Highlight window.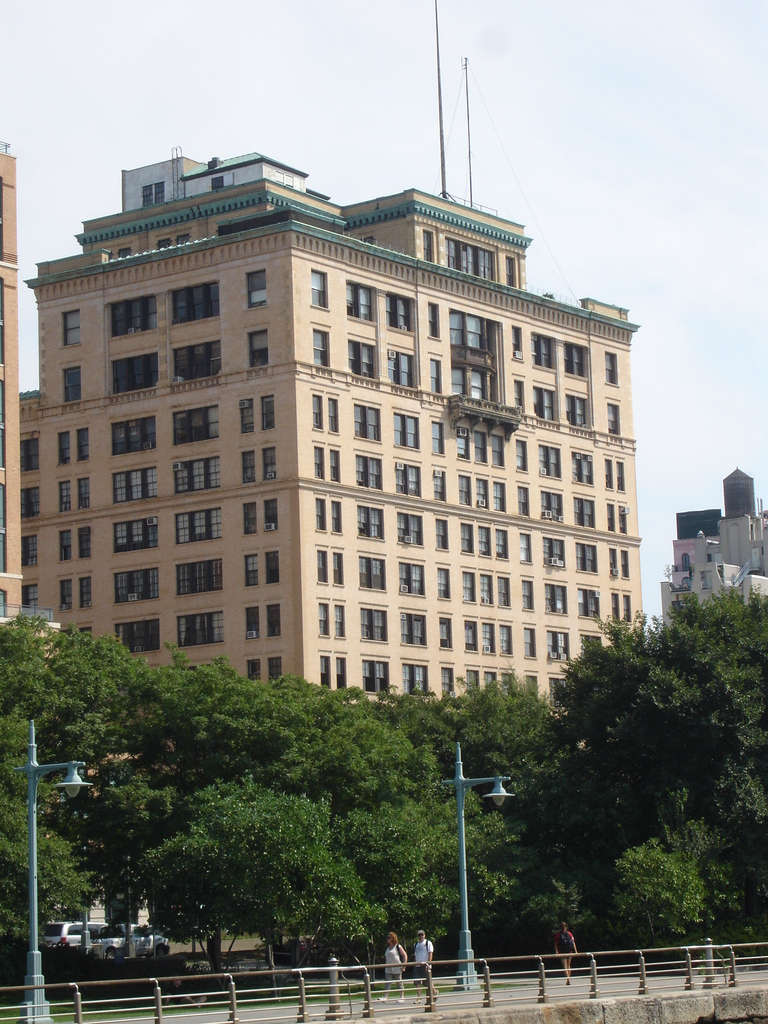
Highlighted region: detection(452, 428, 506, 464).
